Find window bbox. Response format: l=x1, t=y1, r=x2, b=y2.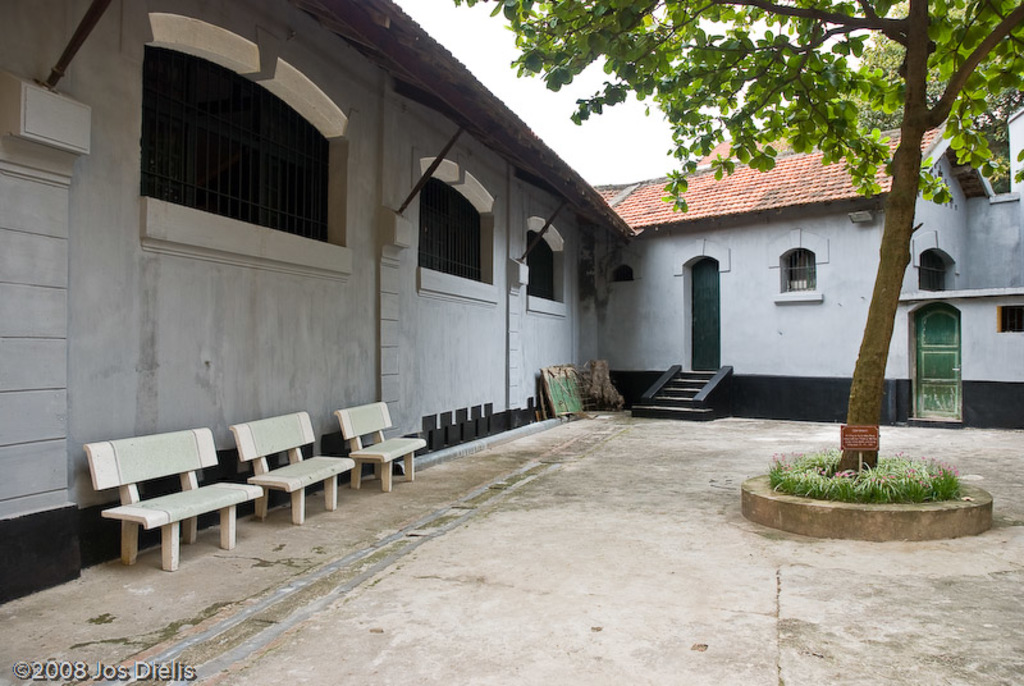
l=136, t=40, r=332, b=241.
